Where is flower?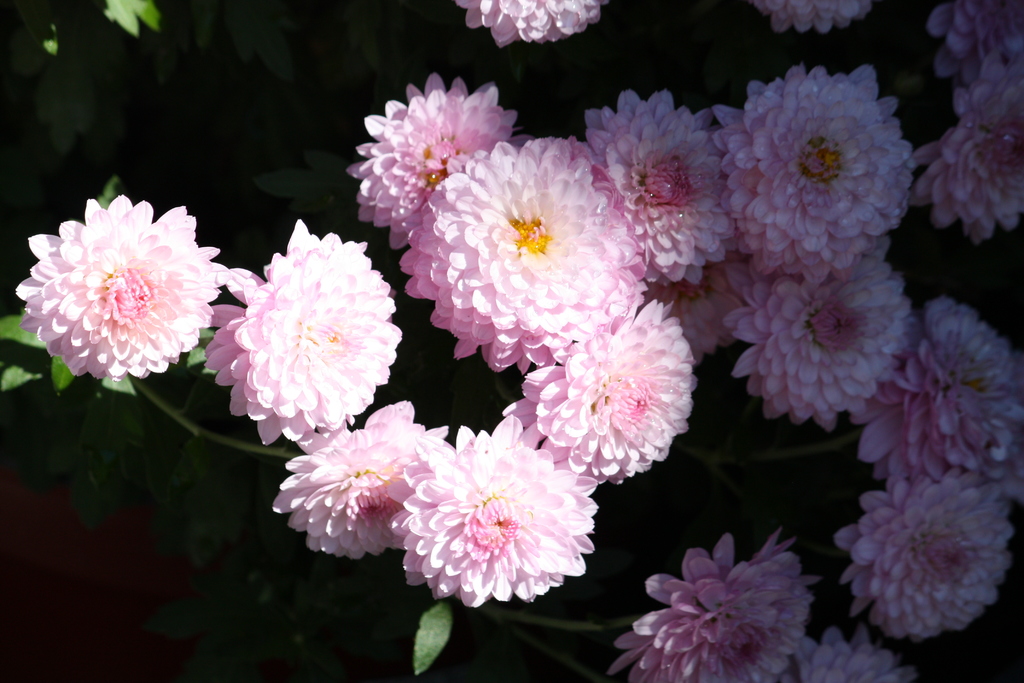
(604,533,820,682).
